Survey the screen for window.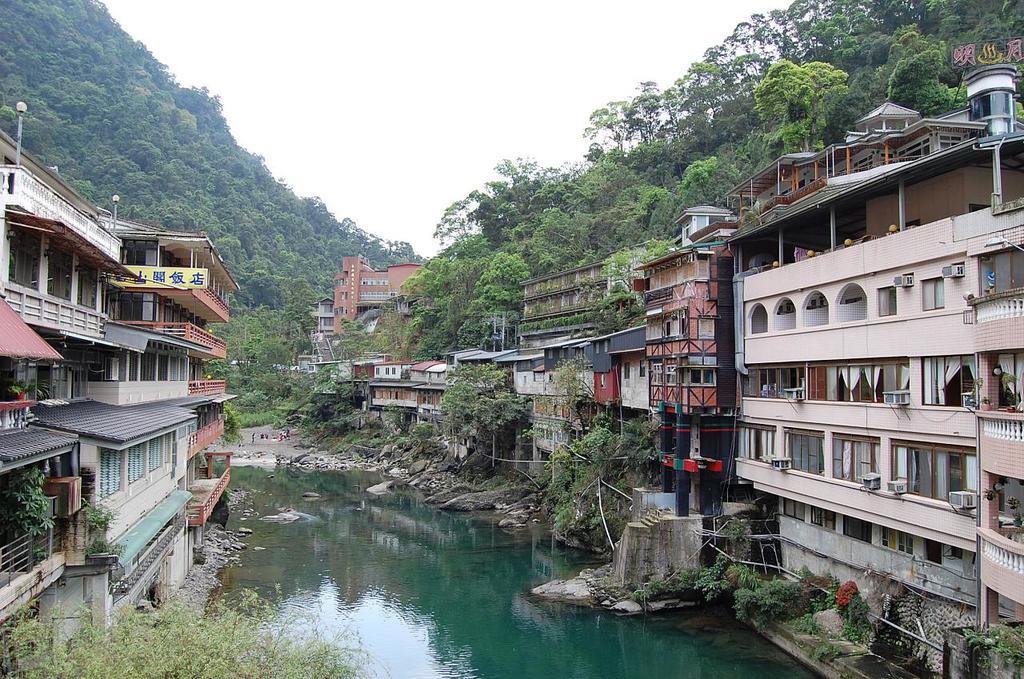
Survey found: <region>834, 437, 869, 487</region>.
